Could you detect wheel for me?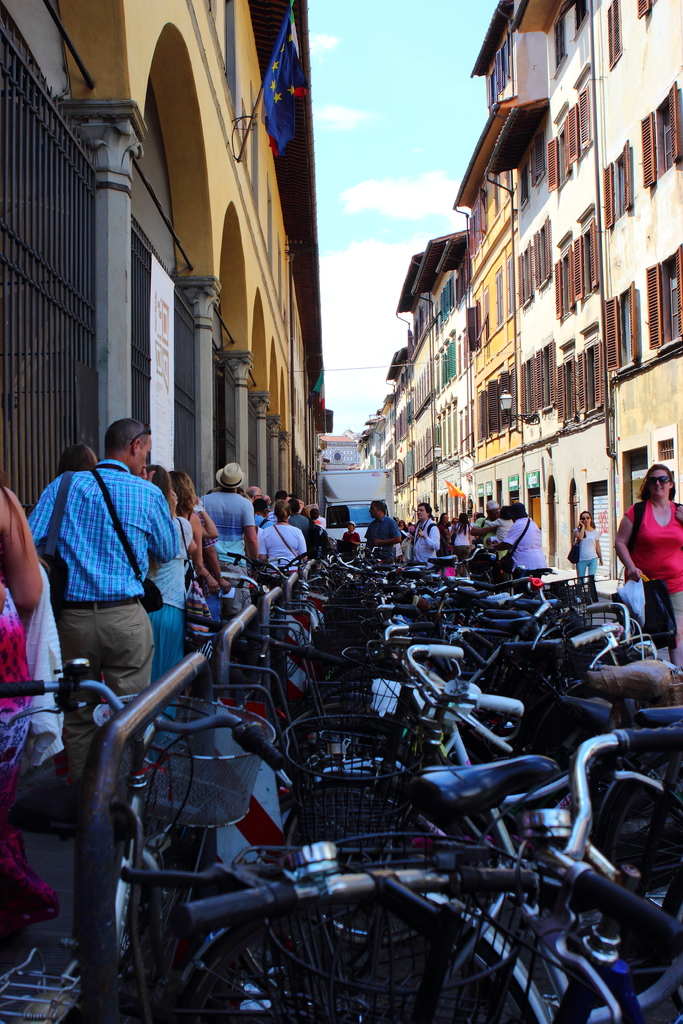
Detection result: [x1=452, y1=832, x2=682, y2=1023].
